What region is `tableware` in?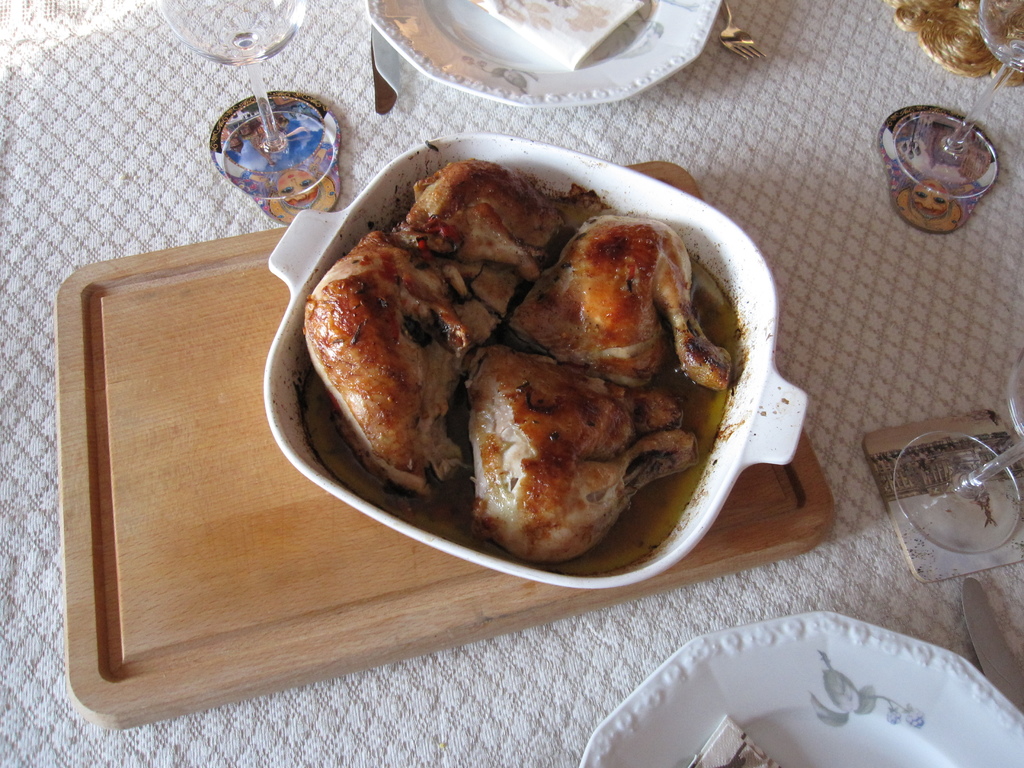
x1=369 y1=26 x2=397 y2=114.
